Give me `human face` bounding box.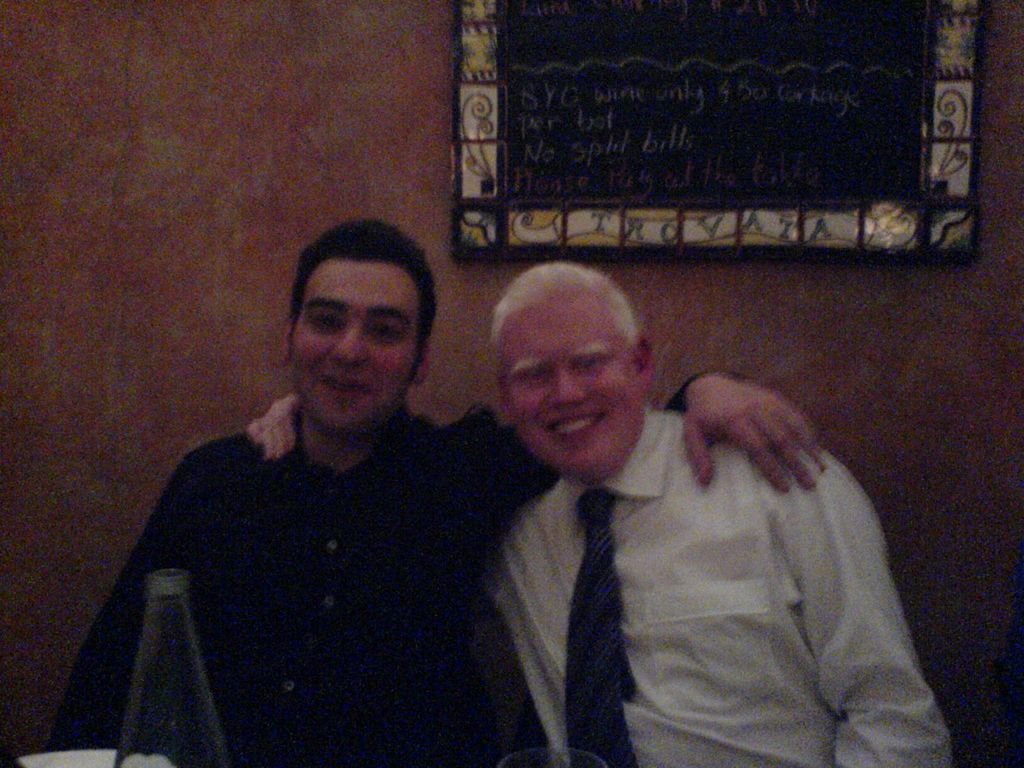
[left=510, top=295, right=645, bottom=477].
